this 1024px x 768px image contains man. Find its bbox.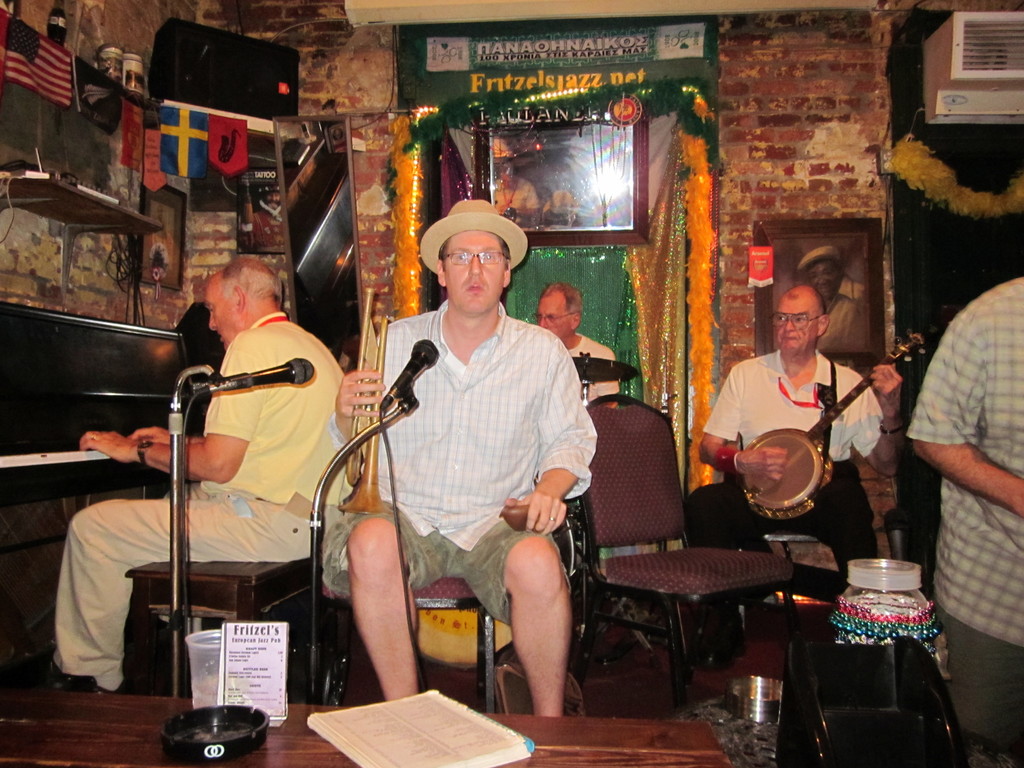
BBox(684, 287, 902, 669).
